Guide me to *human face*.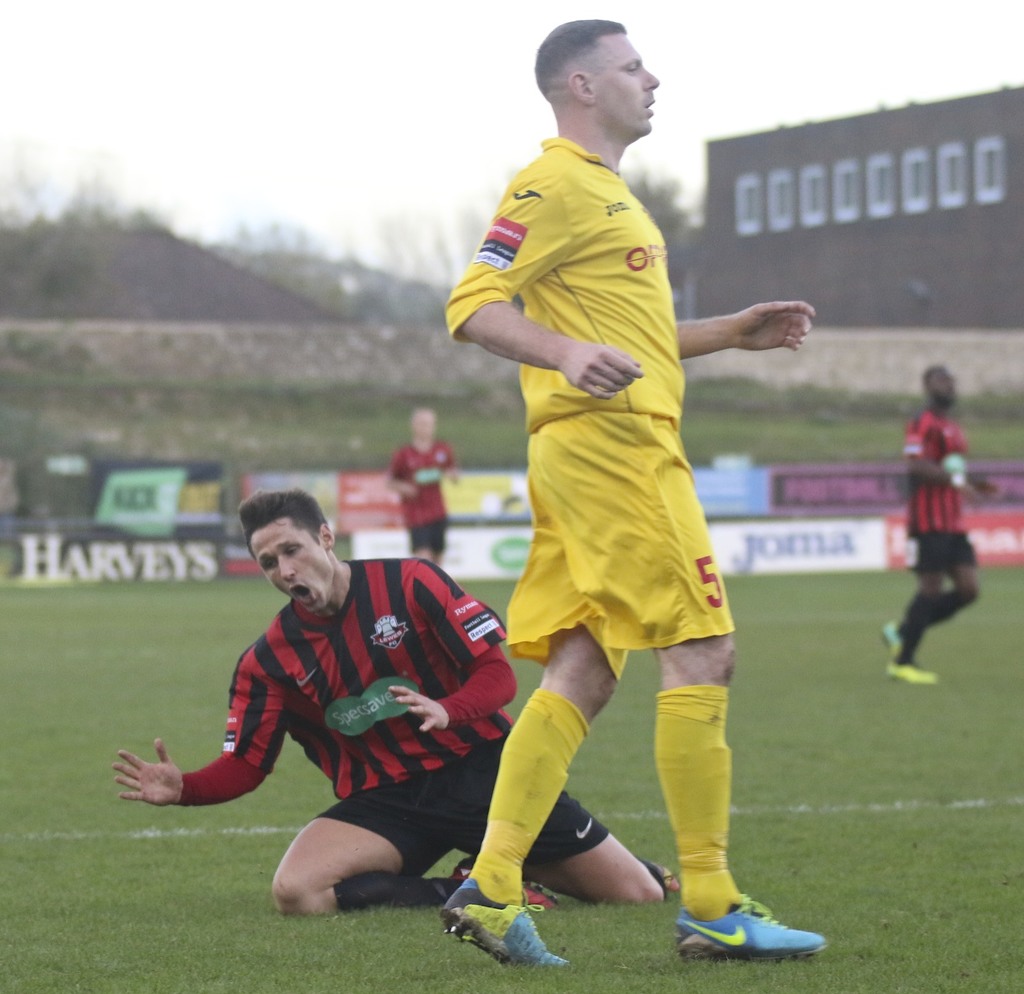
Guidance: crop(597, 35, 658, 133).
